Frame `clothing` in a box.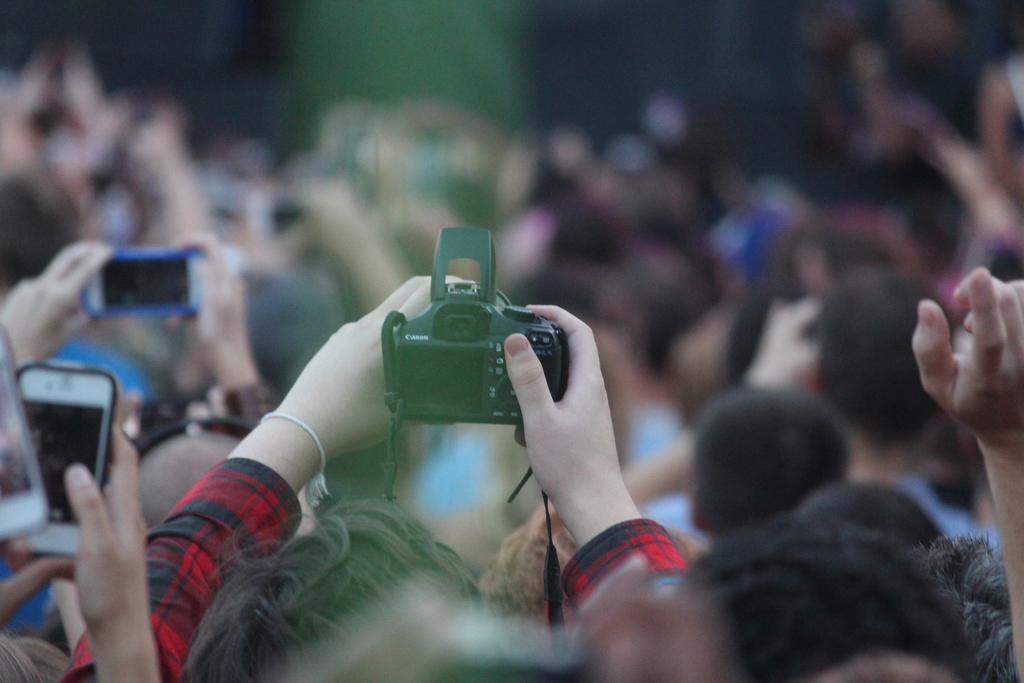
select_region(0, 552, 74, 644).
